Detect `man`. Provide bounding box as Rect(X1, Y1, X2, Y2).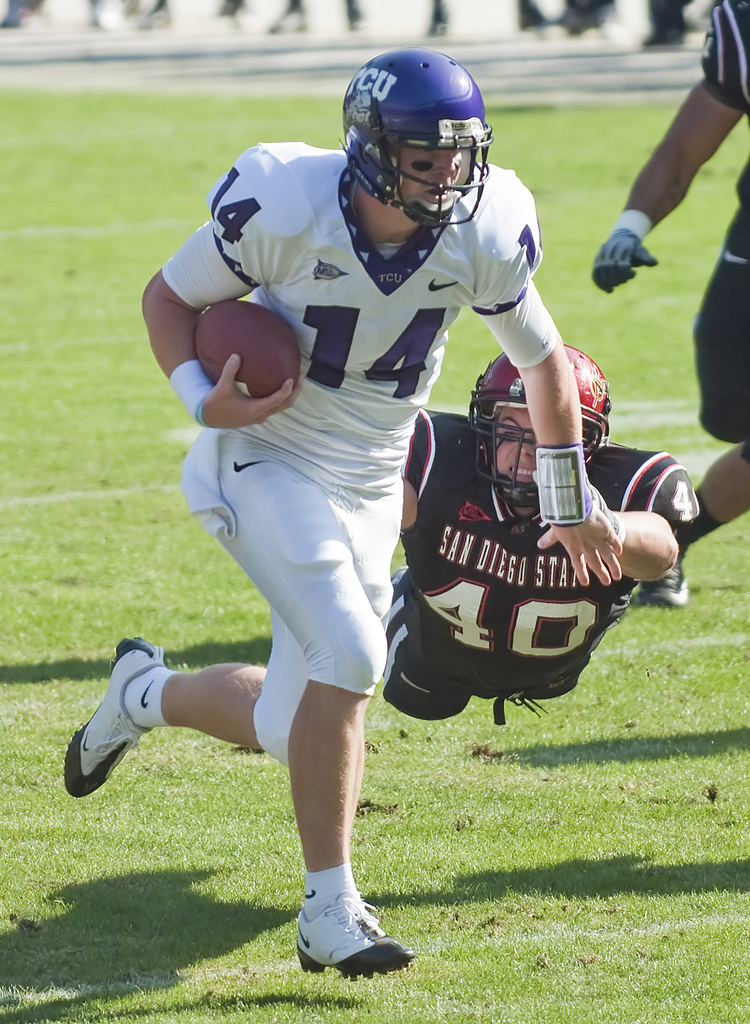
Rect(588, 1, 749, 611).
